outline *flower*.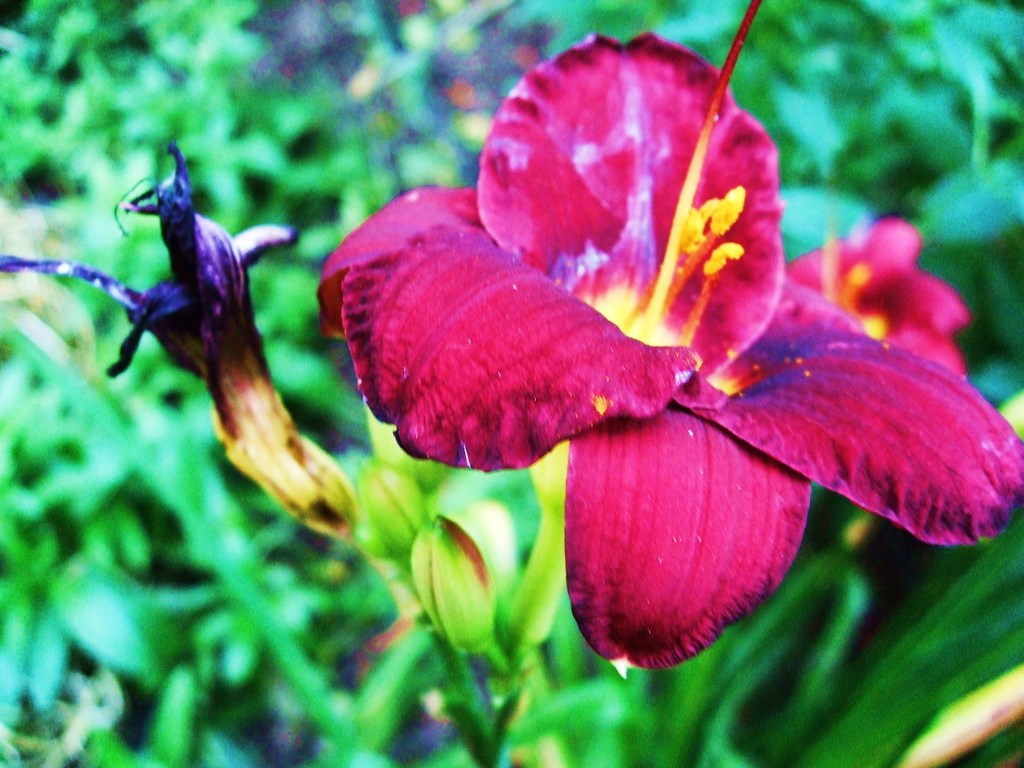
Outline: 319/31/1023/675.
